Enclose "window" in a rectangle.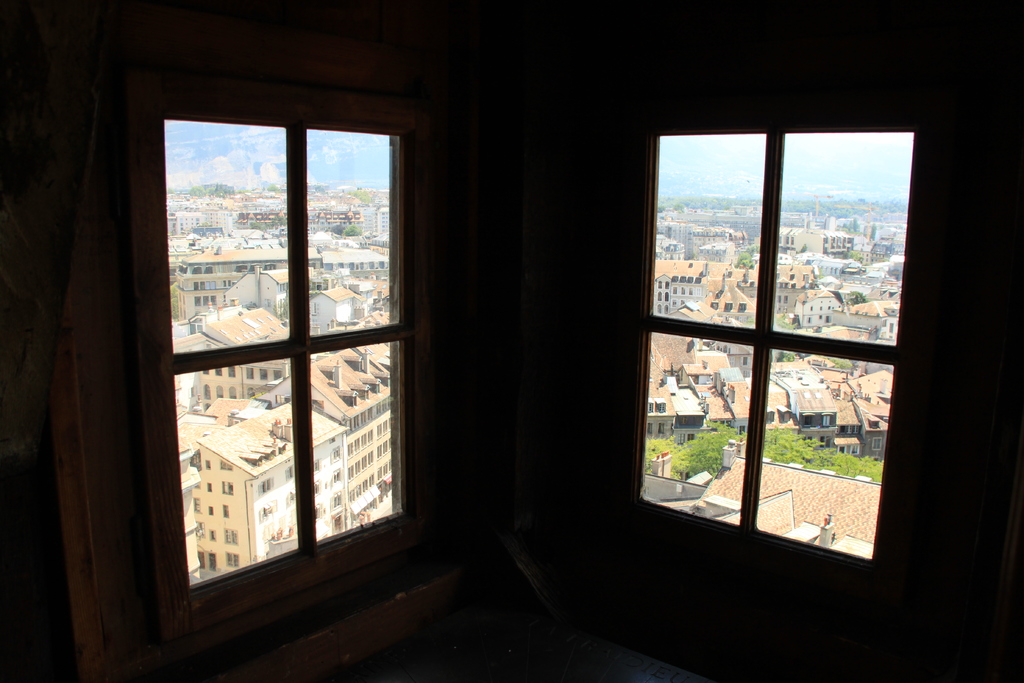
216/385/223/402.
